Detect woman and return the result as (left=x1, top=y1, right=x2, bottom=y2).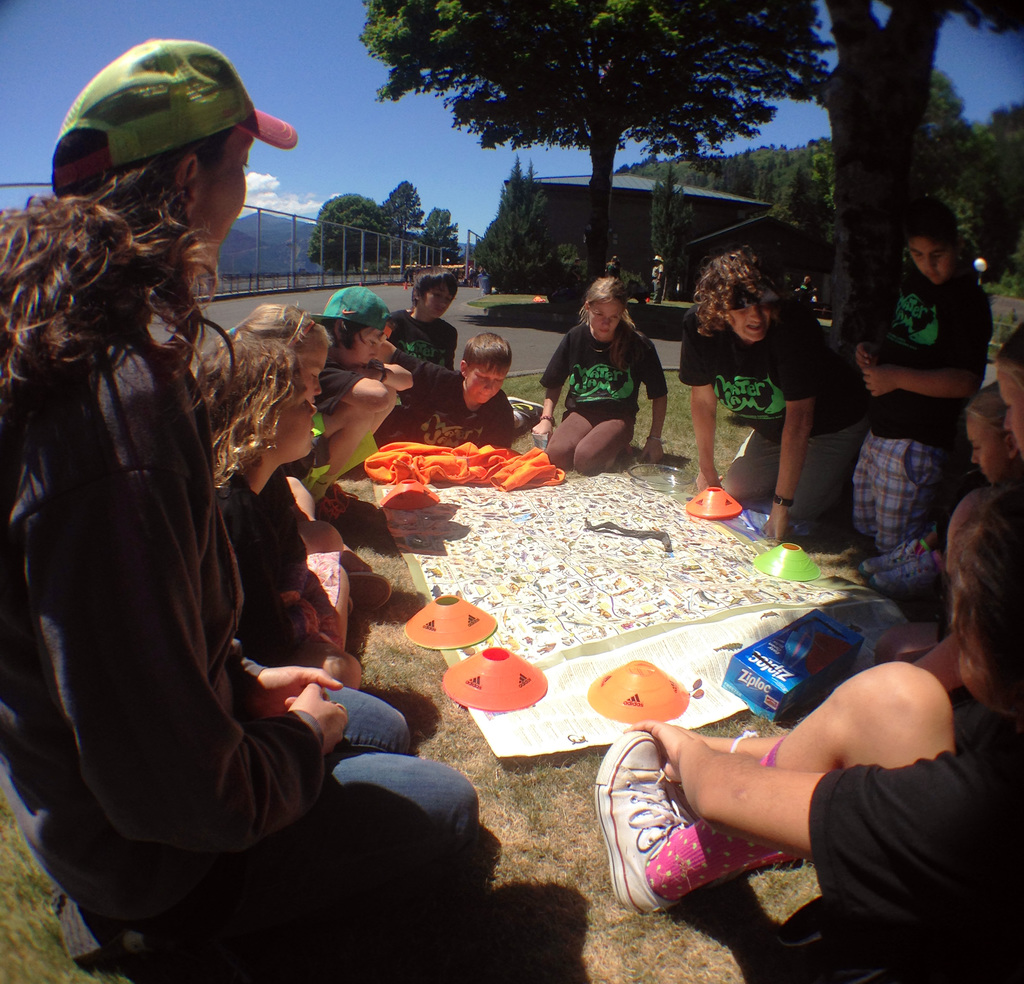
(left=540, top=277, right=672, bottom=483).
